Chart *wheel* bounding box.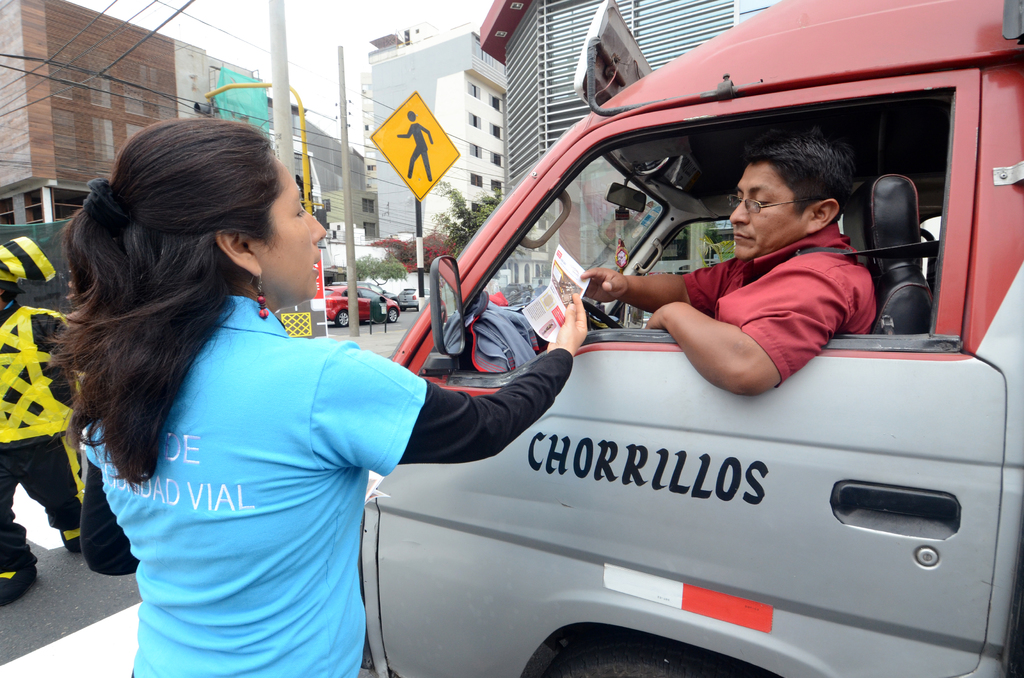
Charted: box(515, 640, 700, 677).
